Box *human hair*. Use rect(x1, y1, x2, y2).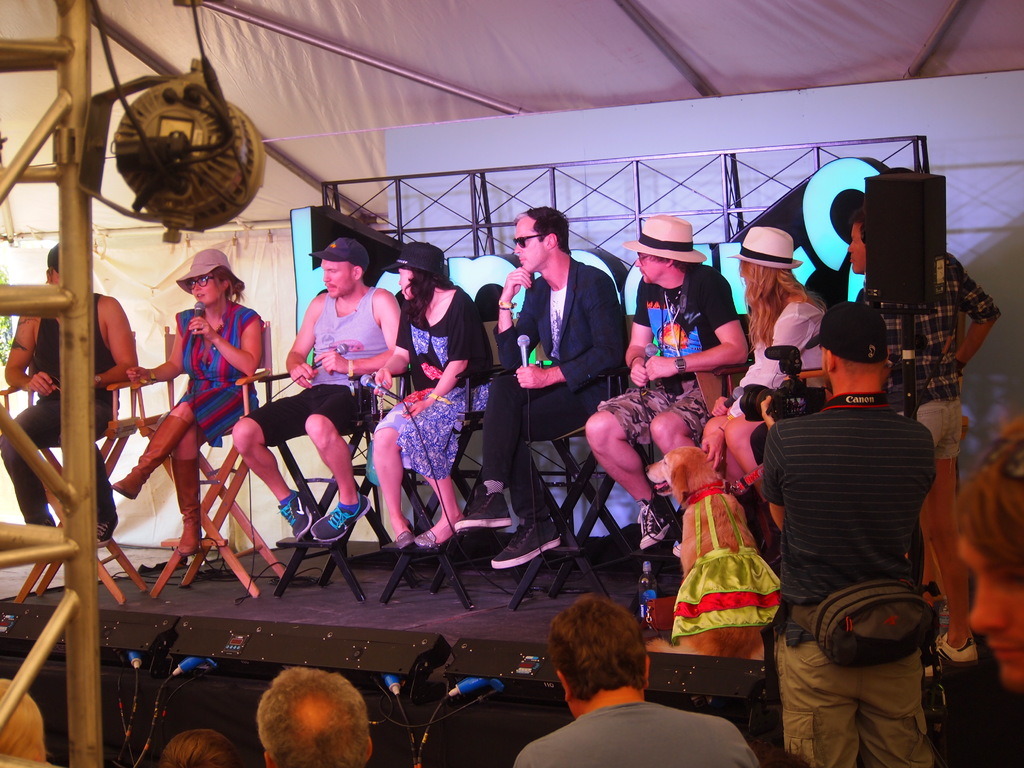
rect(948, 413, 1023, 595).
